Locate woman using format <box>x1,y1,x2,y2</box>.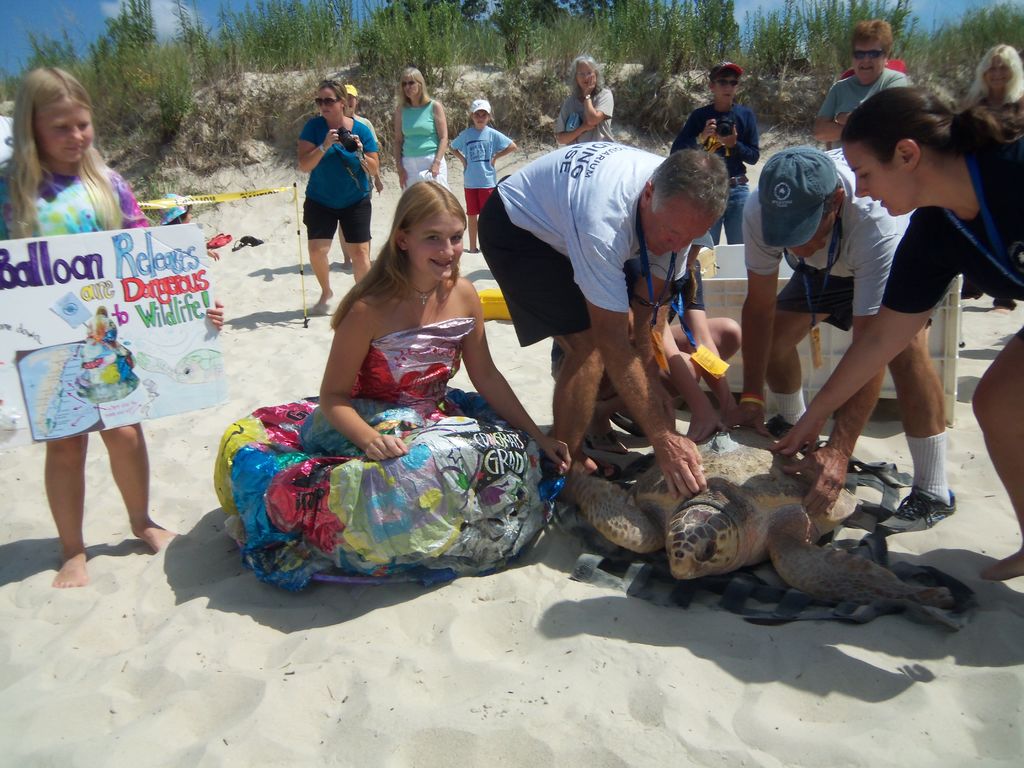
<box>391,67,454,202</box>.
